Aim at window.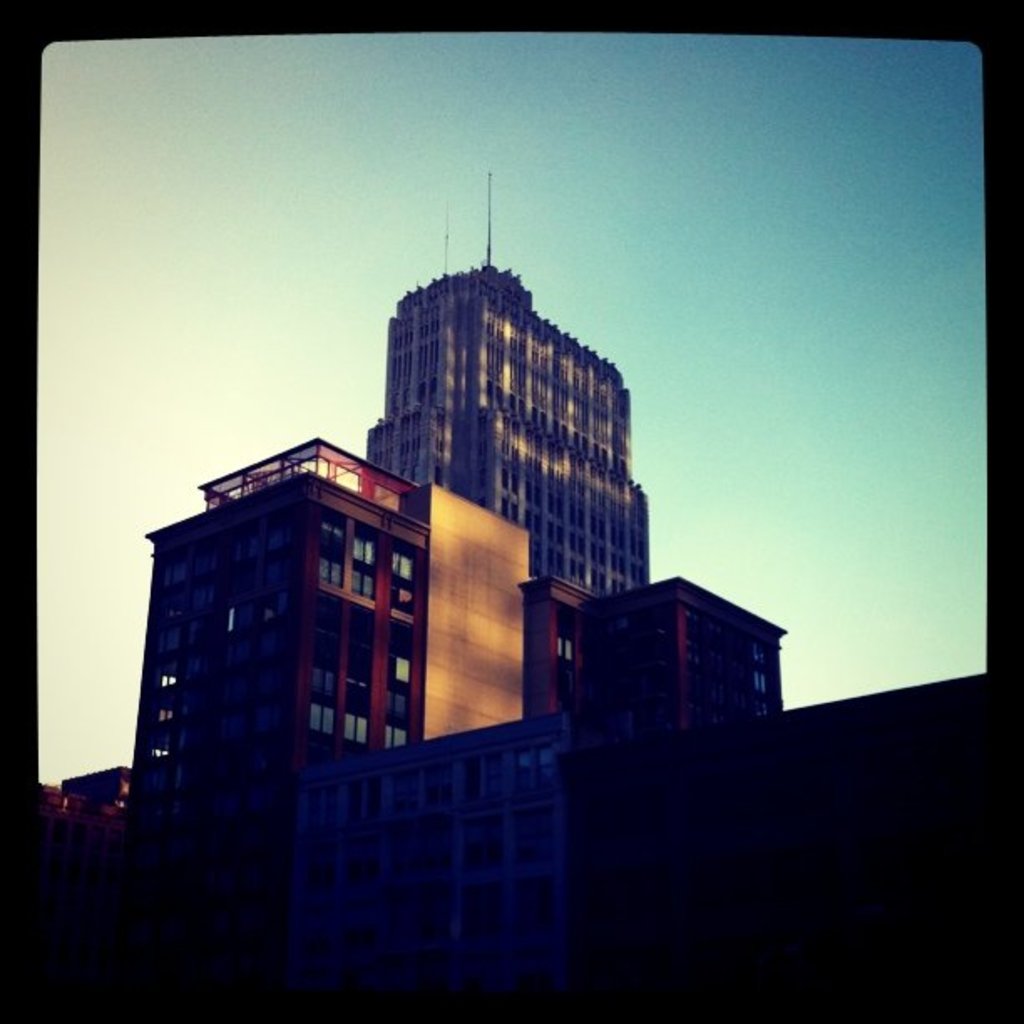
Aimed at x1=355, y1=540, x2=380, y2=592.
